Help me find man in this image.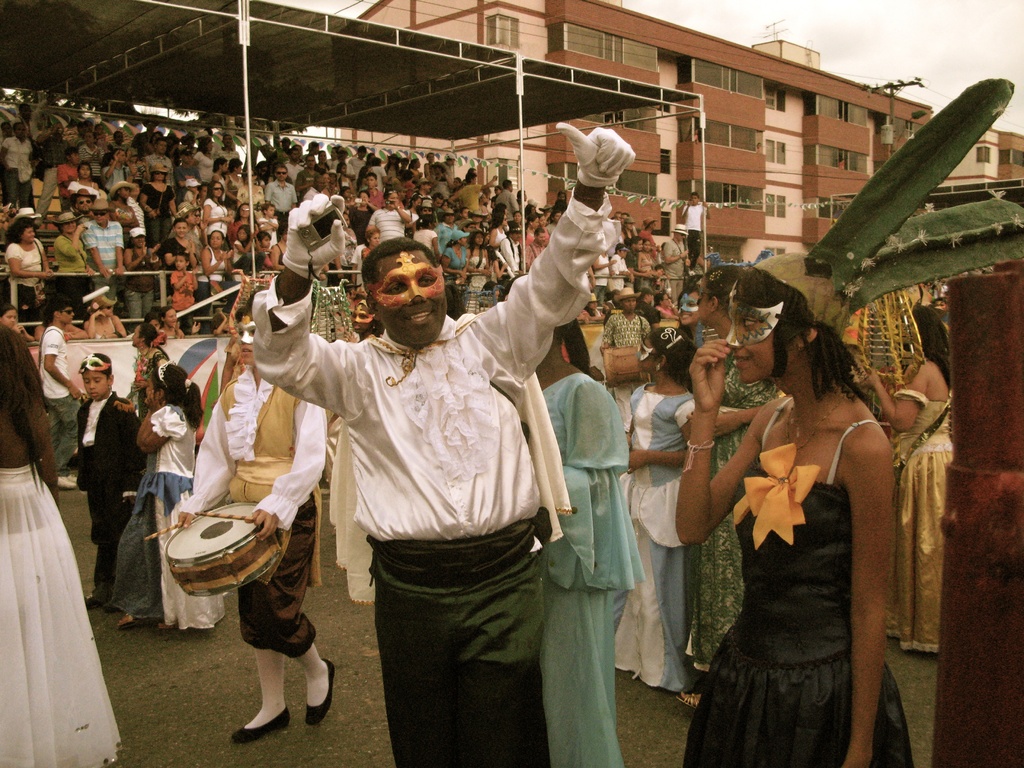
Found it: (602, 289, 655, 436).
